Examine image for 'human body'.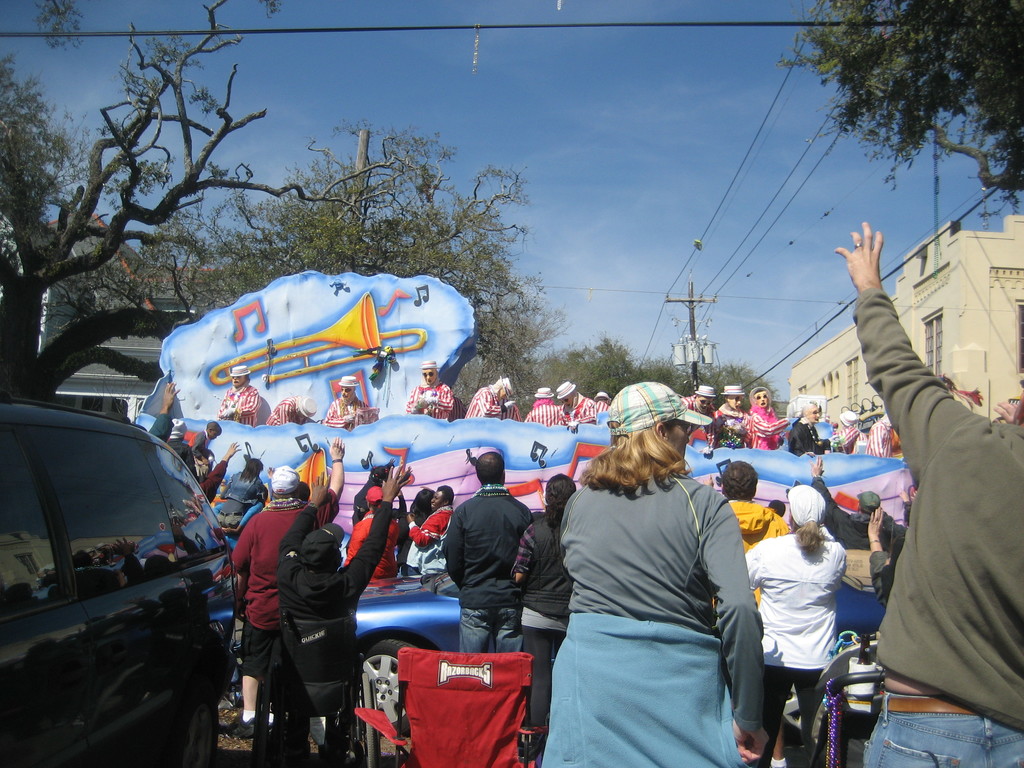
Examination result: select_region(275, 462, 409, 767).
